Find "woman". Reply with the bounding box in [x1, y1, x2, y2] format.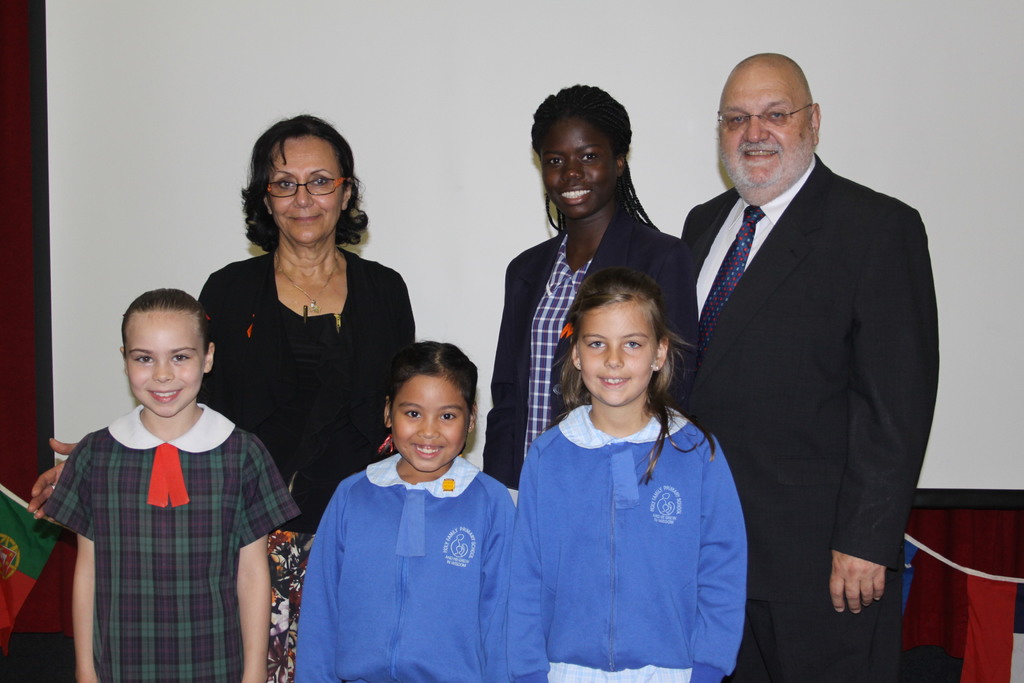
[485, 120, 692, 477].
